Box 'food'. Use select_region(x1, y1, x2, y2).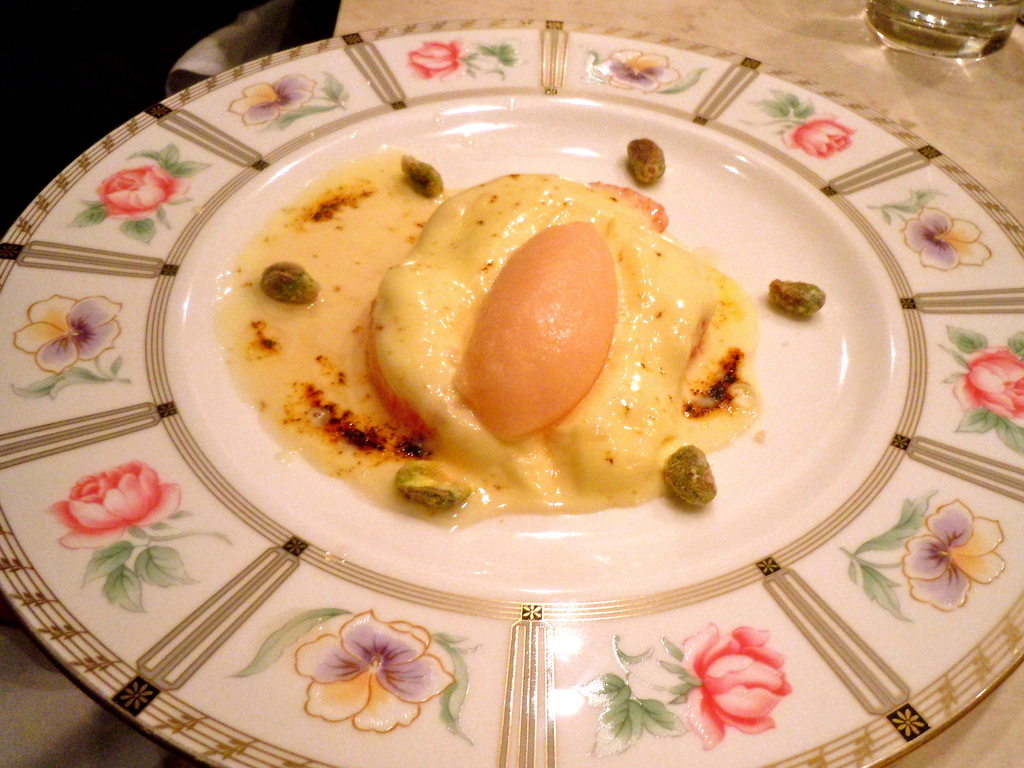
select_region(250, 151, 797, 534).
